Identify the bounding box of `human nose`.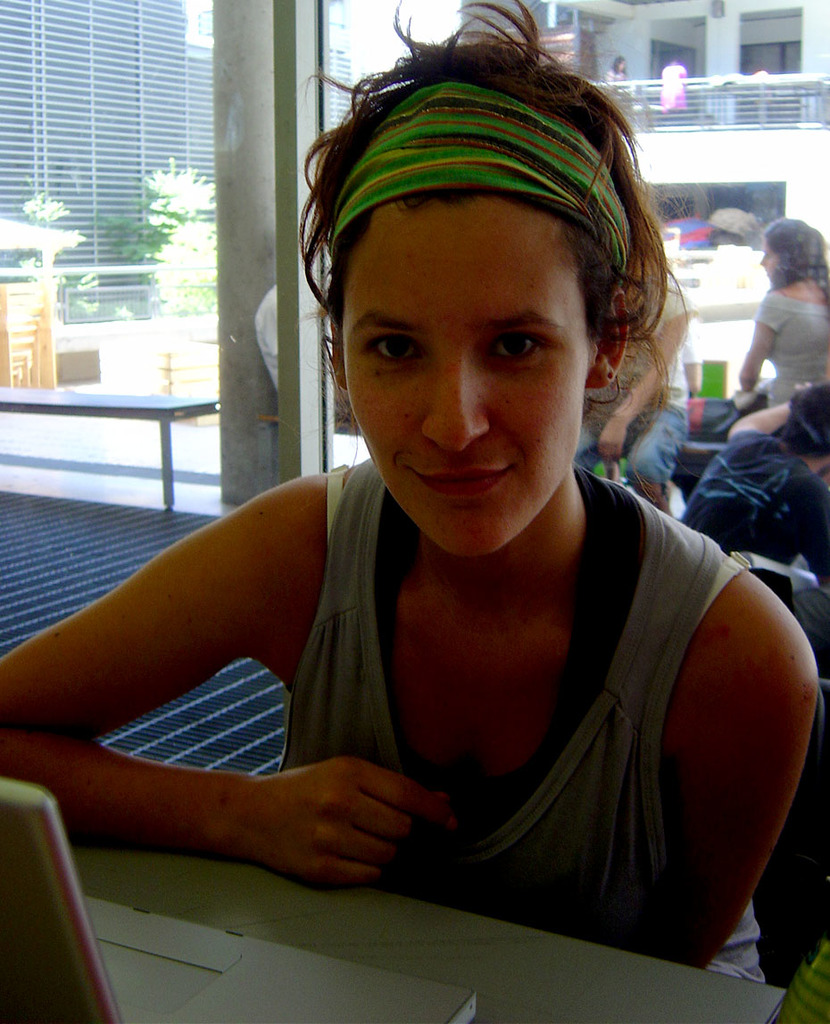
left=414, top=344, right=488, bottom=458.
